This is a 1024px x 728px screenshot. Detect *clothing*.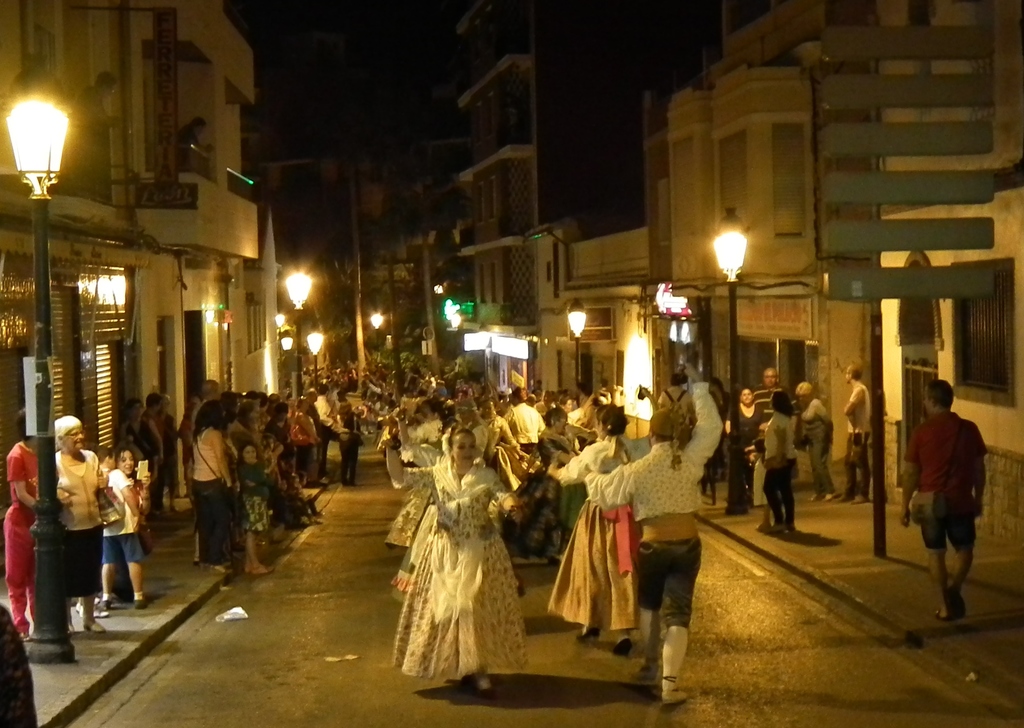
bbox(108, 467, 136, 561).
